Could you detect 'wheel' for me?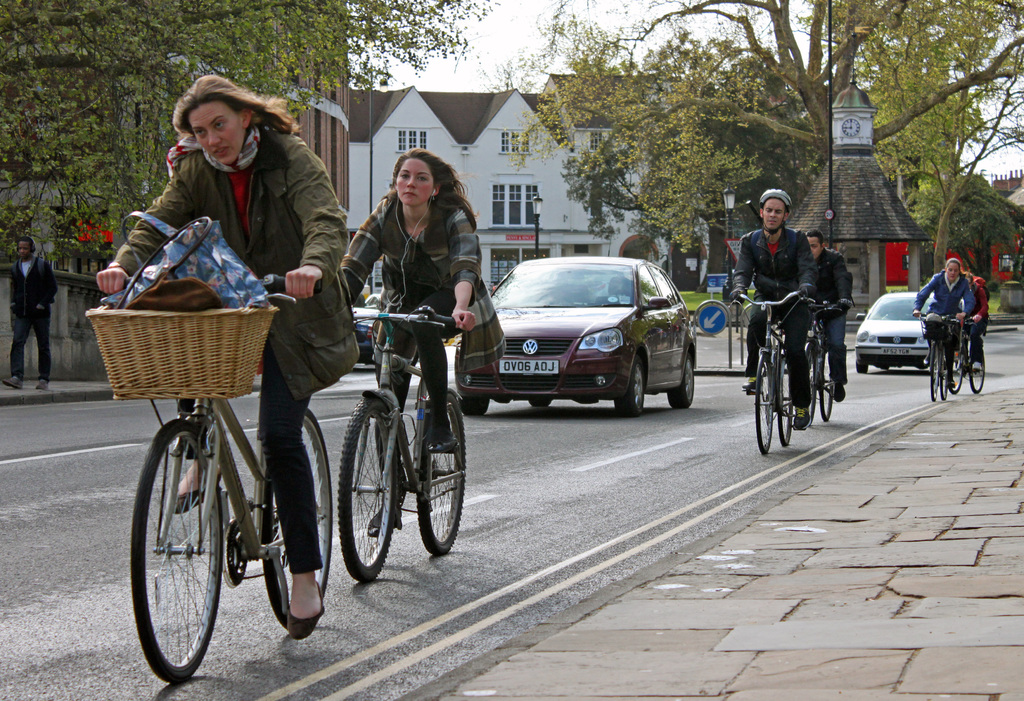
Detection result: detection(754, 350, 772, 452).
